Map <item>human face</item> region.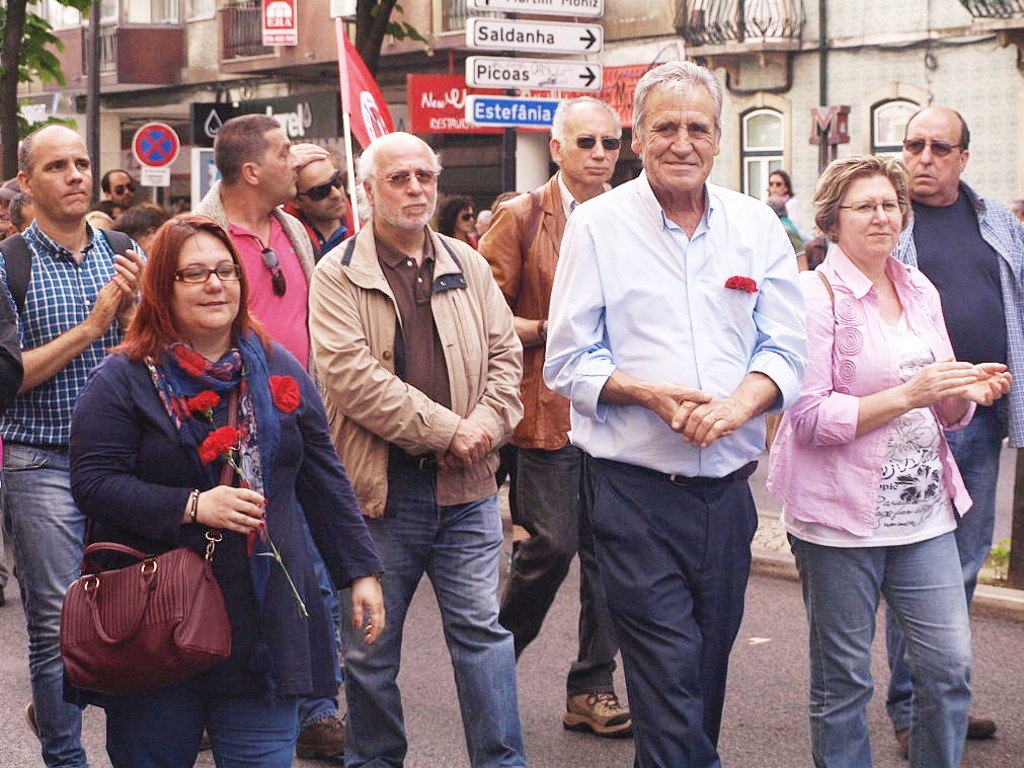
Mapped to BBox(896, 110, 958, 200).
